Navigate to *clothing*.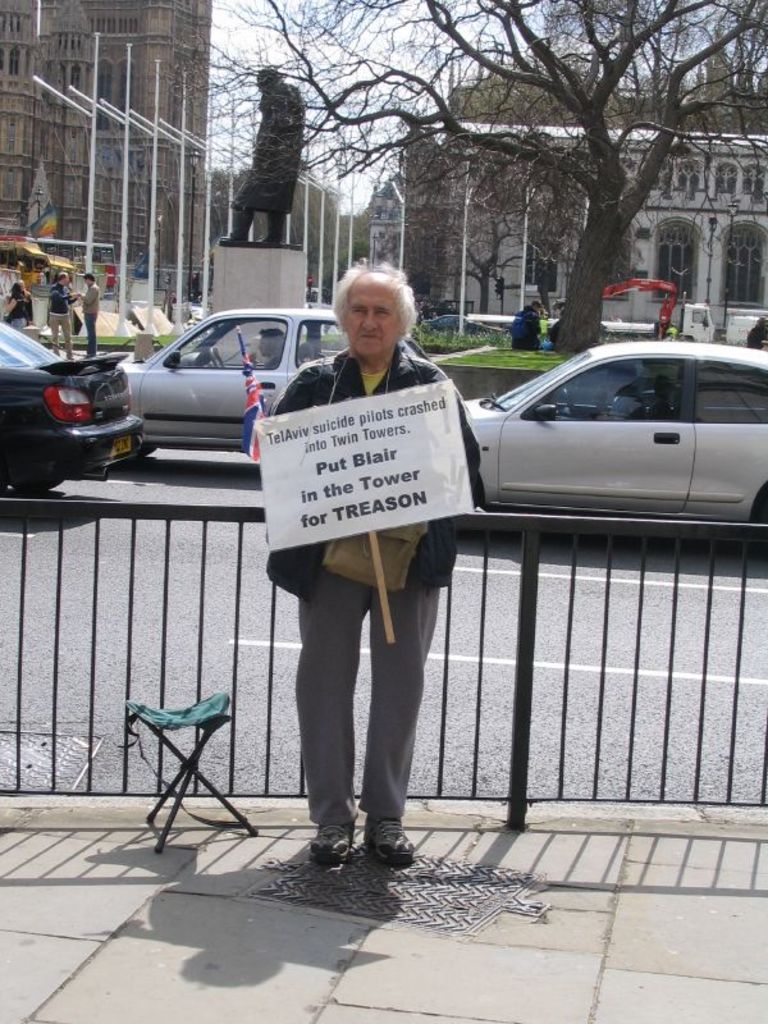
Navigation target: bbox=(512, 303, 544, 353).
